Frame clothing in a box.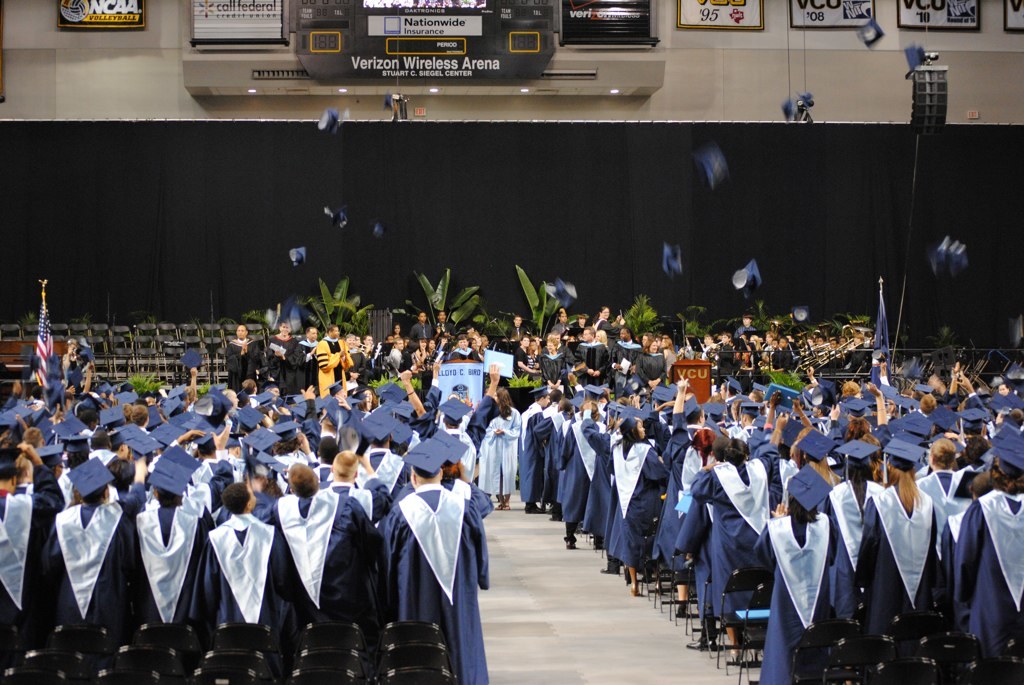
bbox=(517, 382, 551, 499).
